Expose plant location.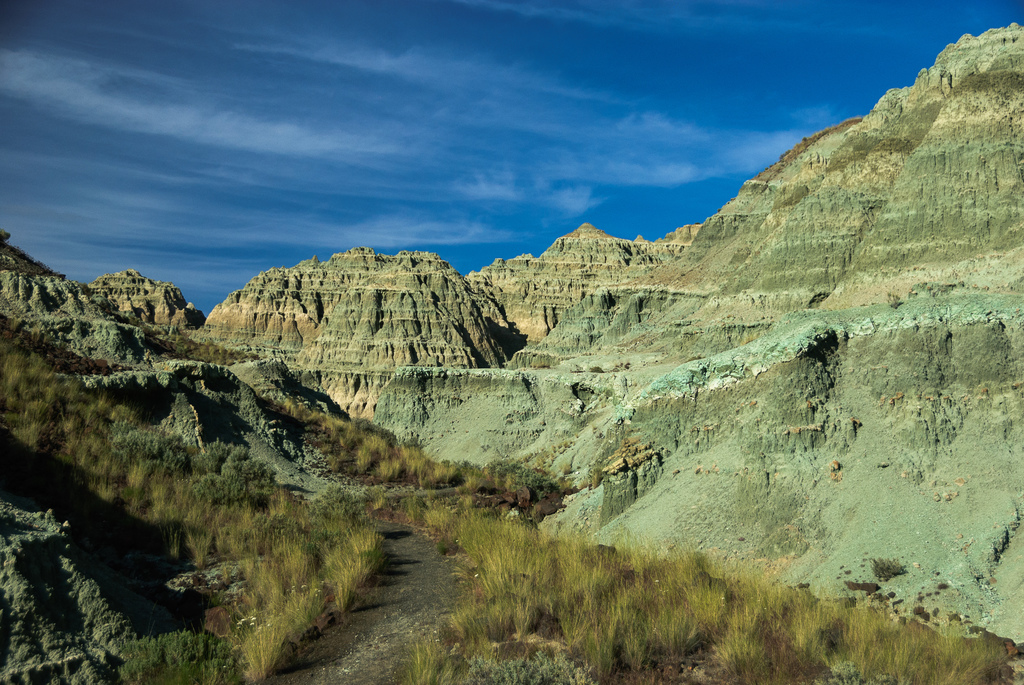
Exposed at 556:473:576:493.
